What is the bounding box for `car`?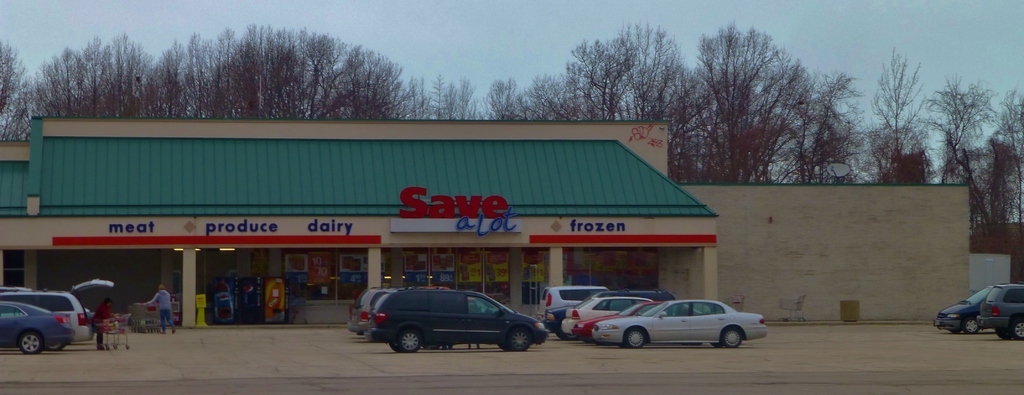
<box>977,284,1023,339</box>.
